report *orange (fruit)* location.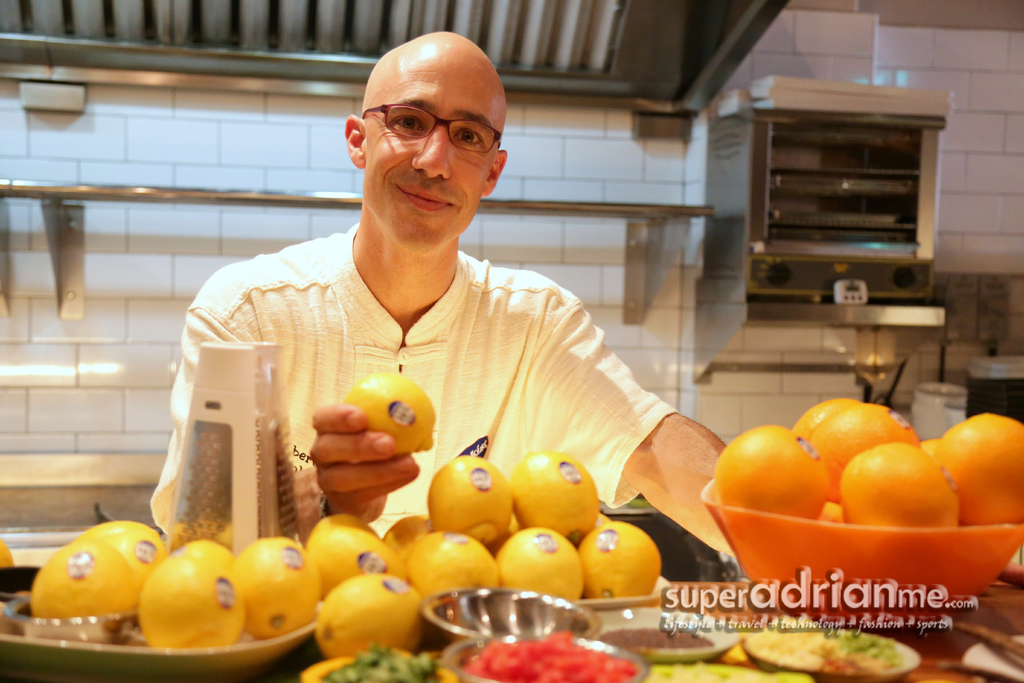
Report: bbox=[316, 524, 394, 573].
